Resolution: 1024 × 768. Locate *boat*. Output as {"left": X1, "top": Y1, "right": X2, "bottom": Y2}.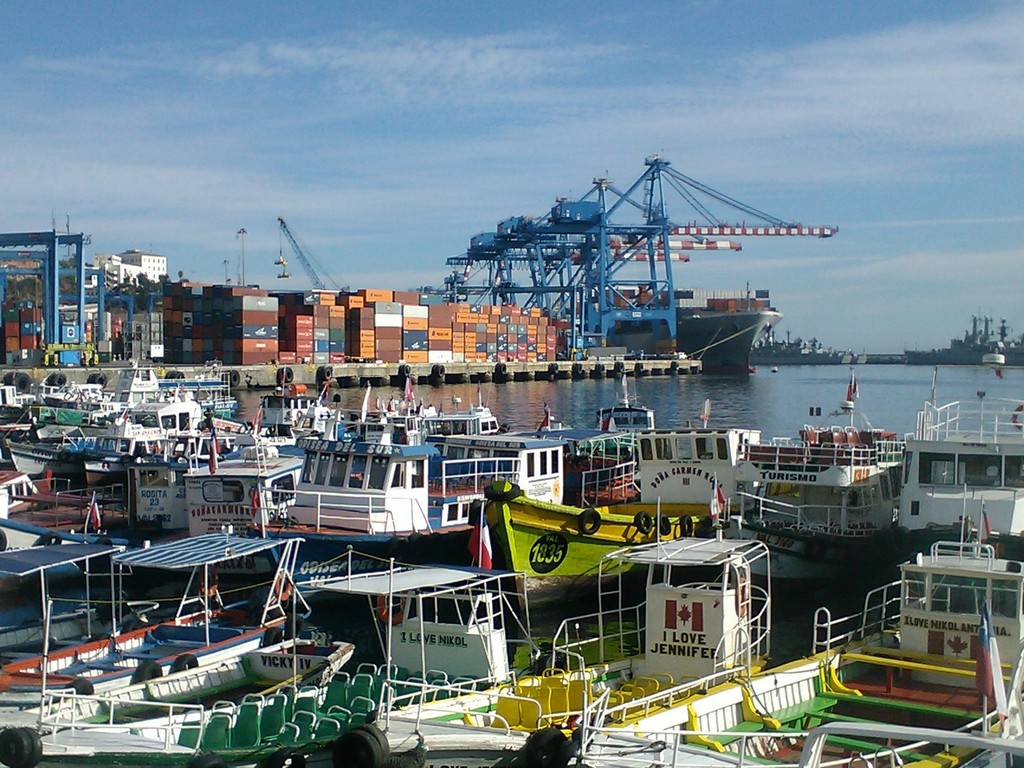
{"left": 724, "top": 366, "right": 908, "bottom": 543}.
